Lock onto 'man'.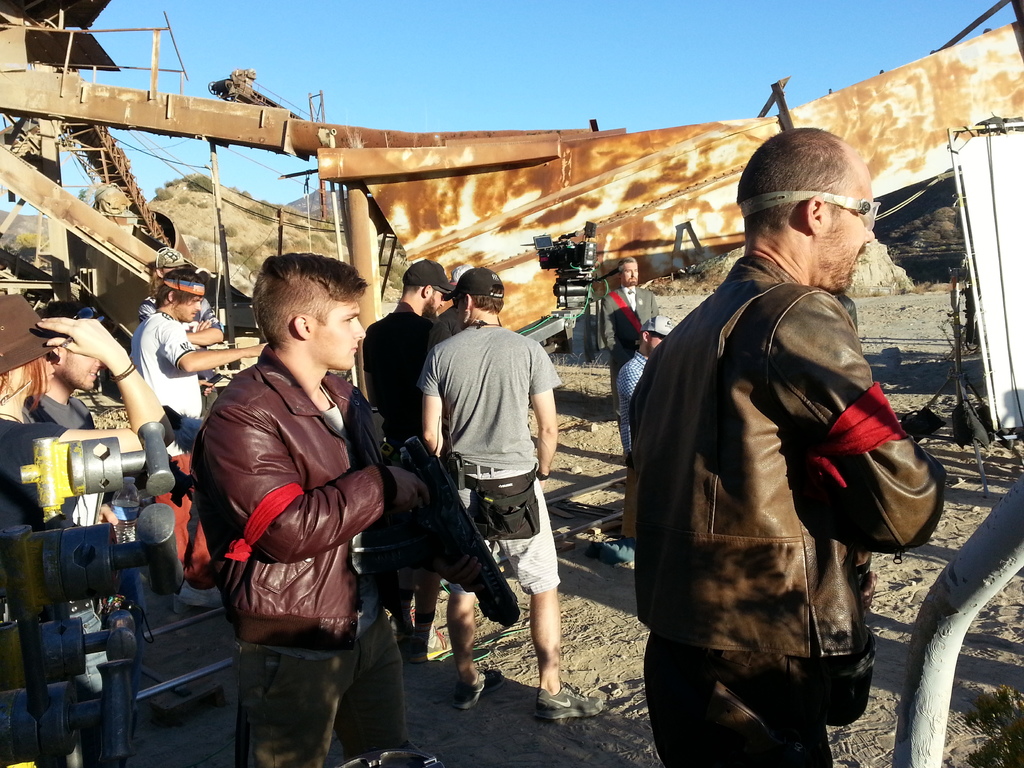
Locked: region(128, 271, 277, 616).
